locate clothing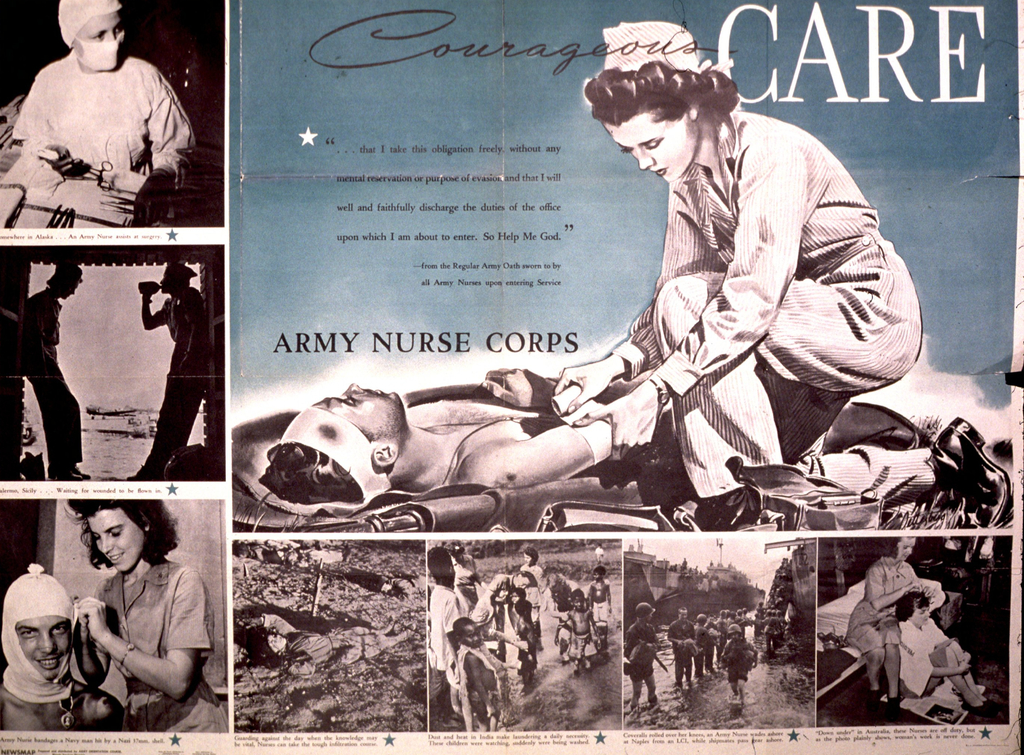
[x1=666, y1=613, x2=698, y2=687]
